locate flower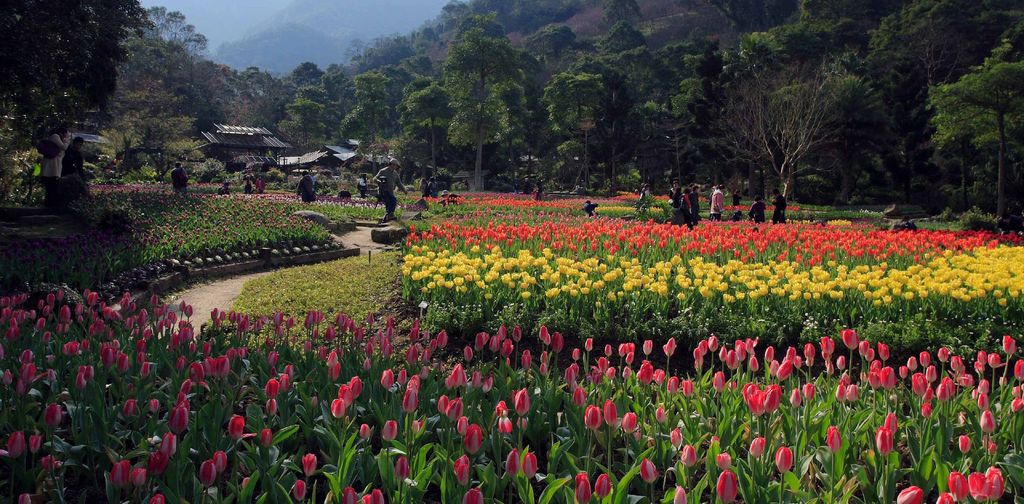
l=215, t=448, r=230, b=473
